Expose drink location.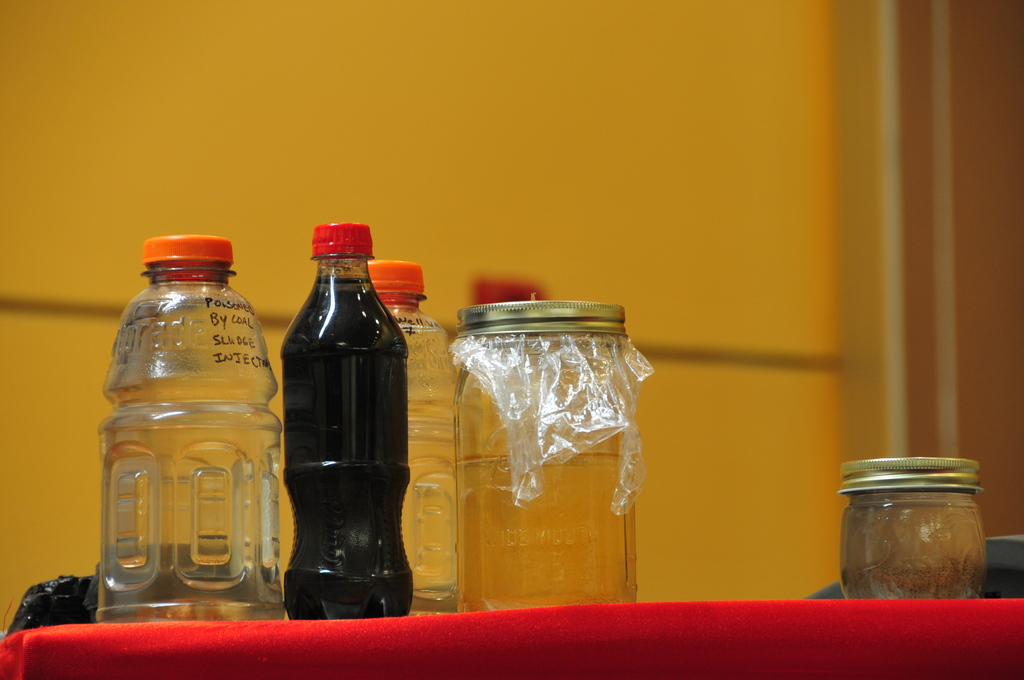
Exposed at left=365, top=258, right=460, bottom=618.
